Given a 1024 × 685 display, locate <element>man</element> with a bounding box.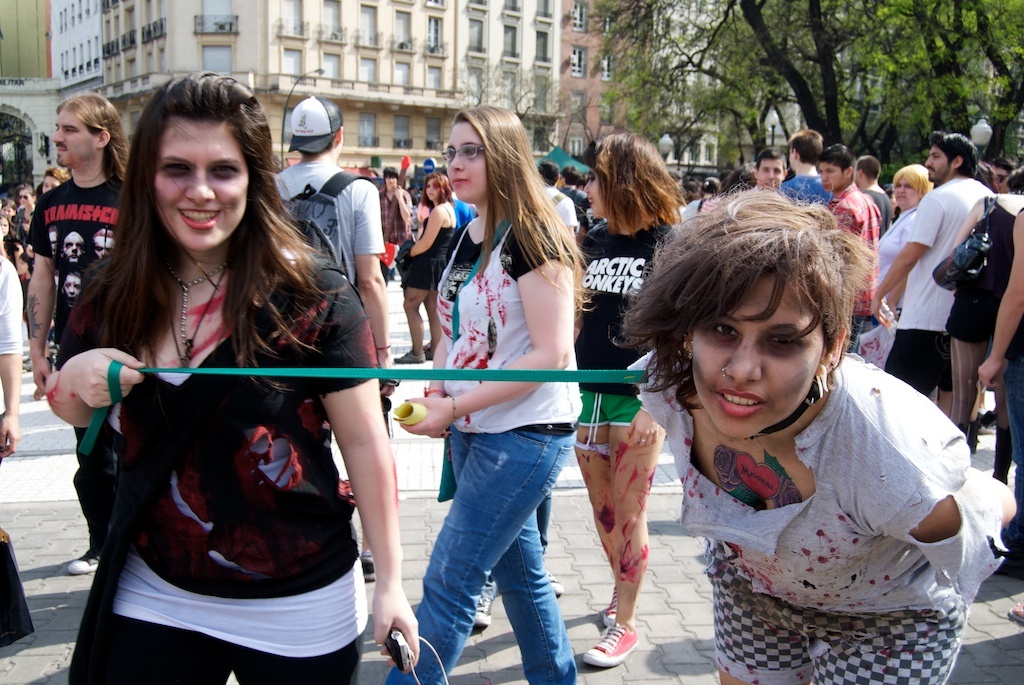
Located: 783 126 836 209.
